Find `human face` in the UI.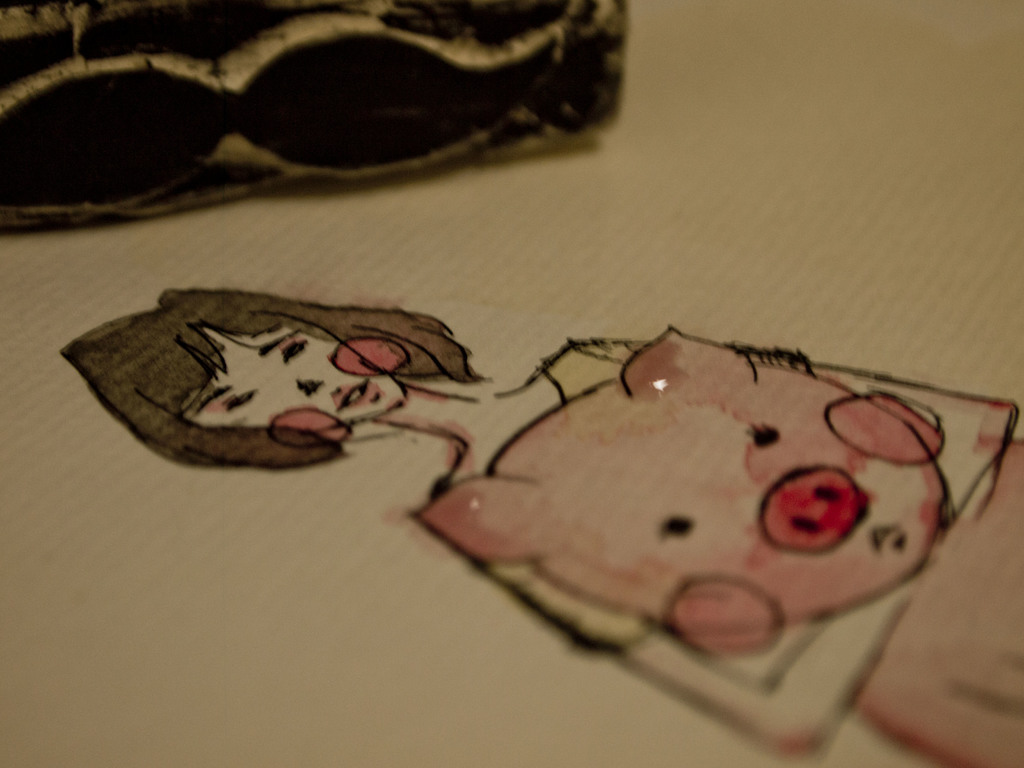
UI element at bbox(196, 323, 408, 424).
